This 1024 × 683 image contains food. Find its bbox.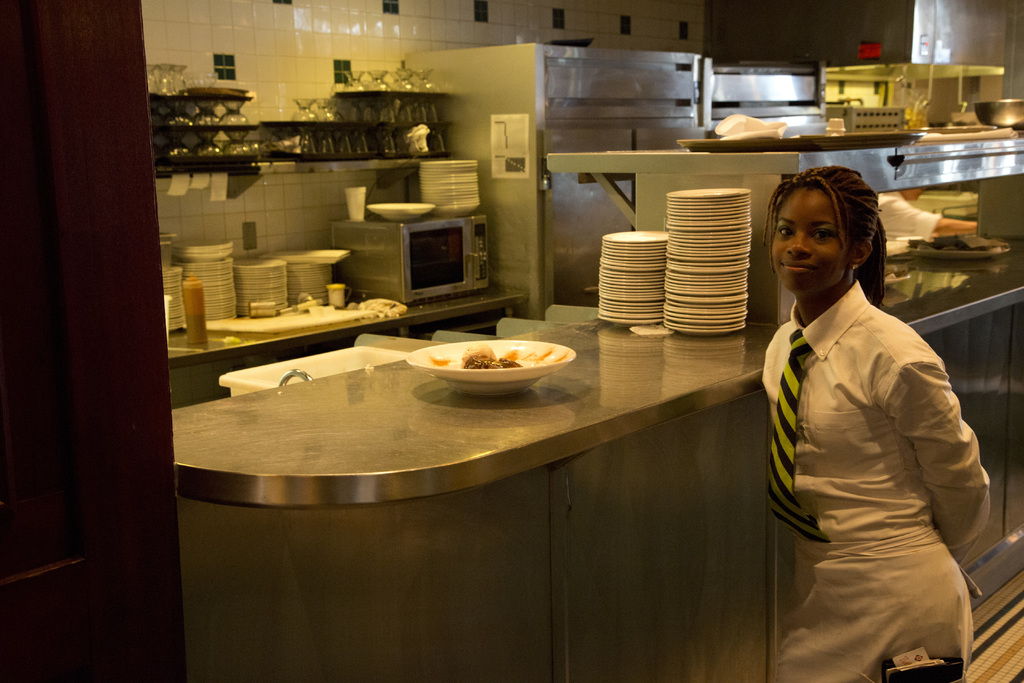
{"left": 884, "top": 266, "right": 911, "bottom": 281}.
